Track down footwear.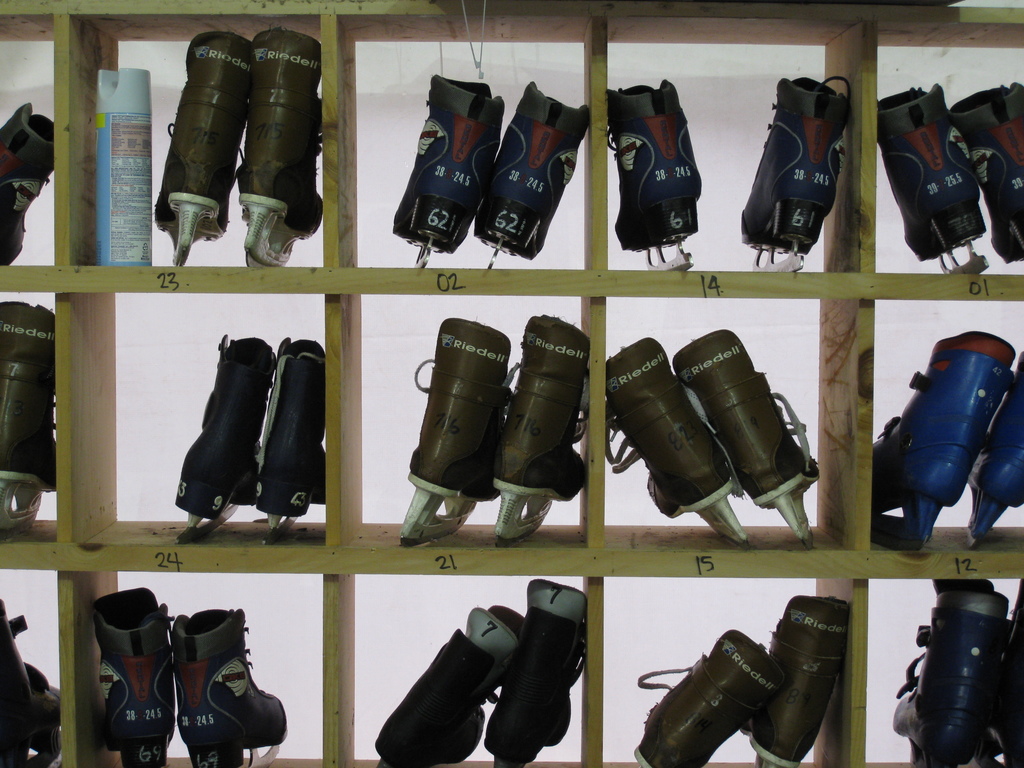
Tracked to <region>0, 295, 56, 540</region>.
